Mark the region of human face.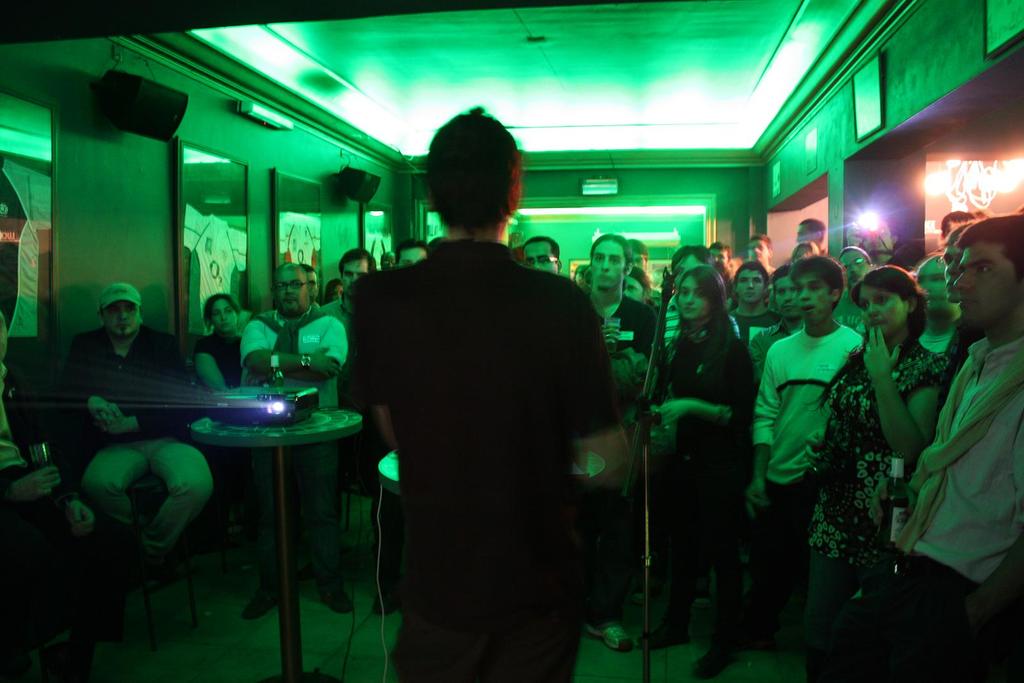
Region: <bbox>673, 251, 705, 292</bbox>.
